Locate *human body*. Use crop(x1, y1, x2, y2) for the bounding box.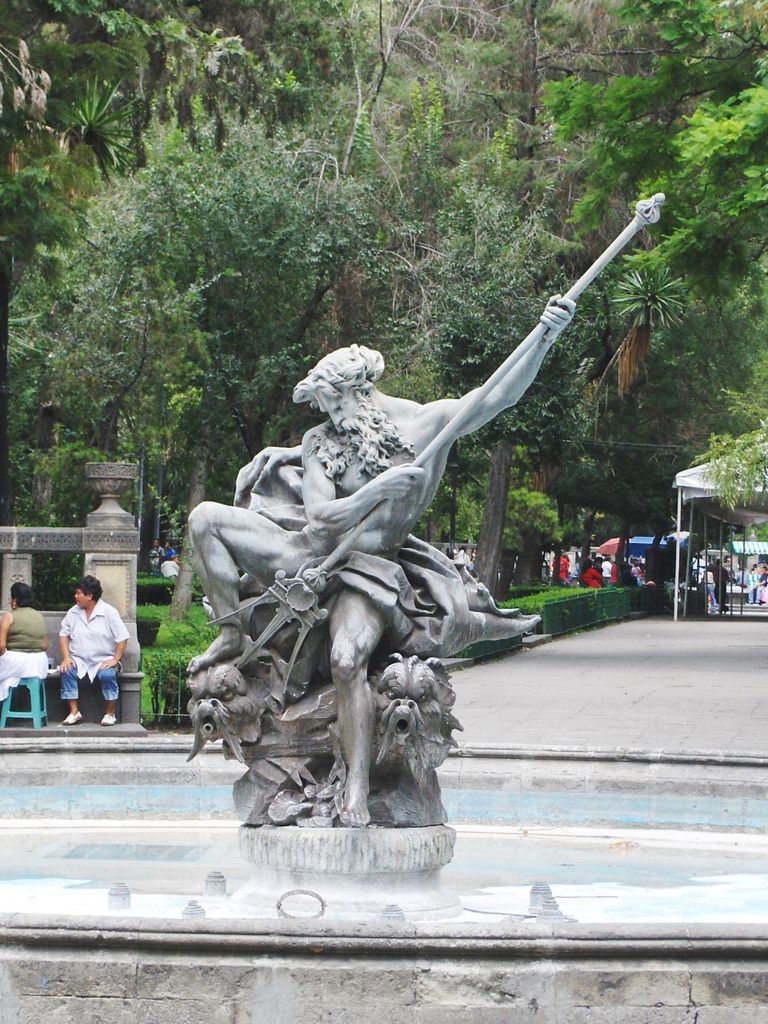
crop(187, 295, 576, 825).
